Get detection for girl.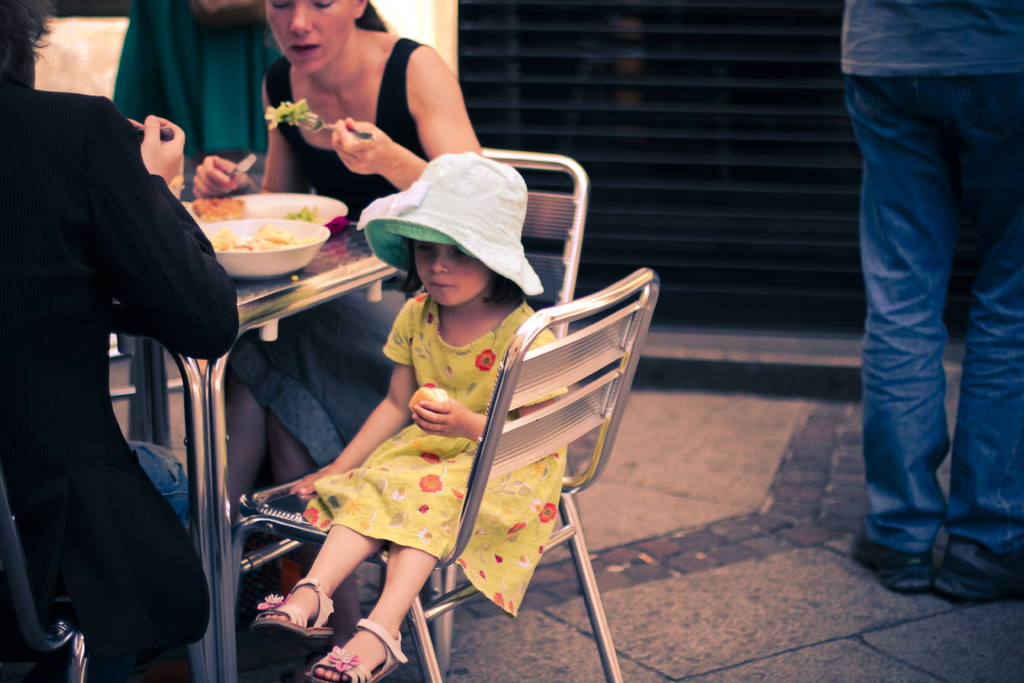
Detection: rect(190, 0, 479, 646).
